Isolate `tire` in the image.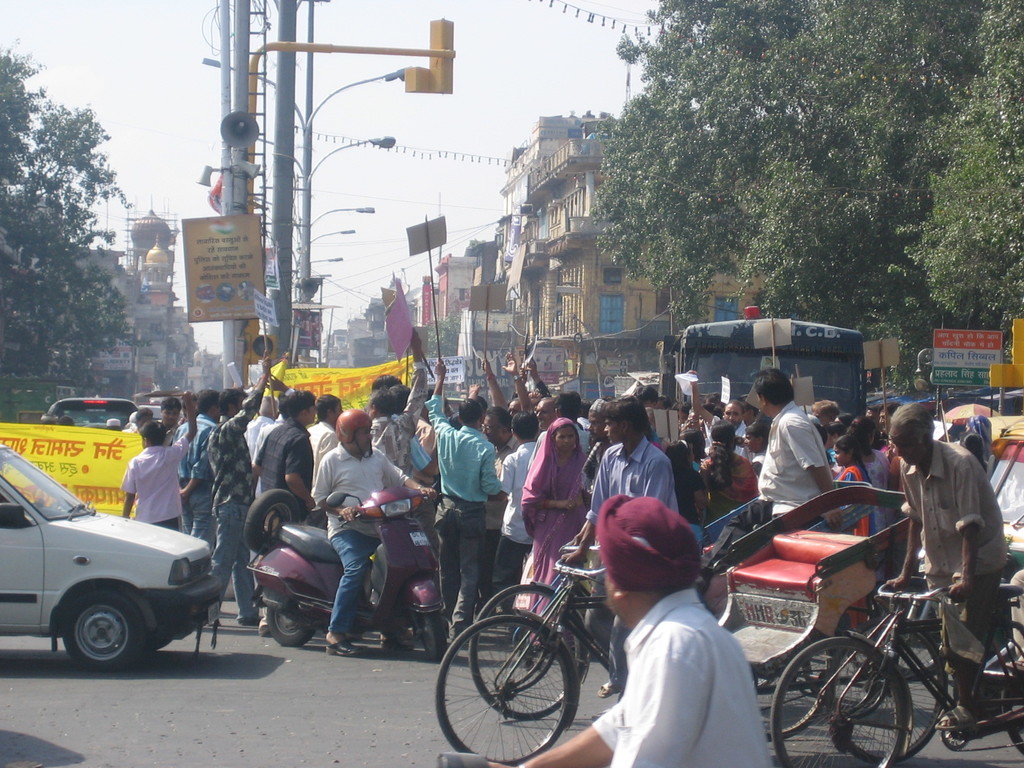
Isolated region: detection(244, 487, 300, 554).
